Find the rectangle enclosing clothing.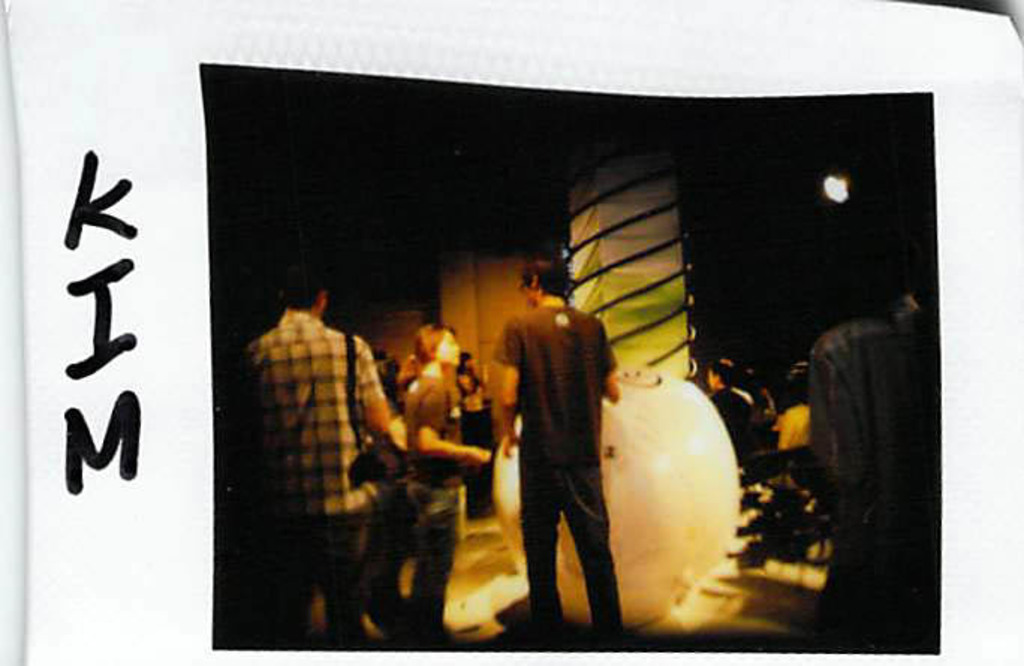
403 365 463 621.
